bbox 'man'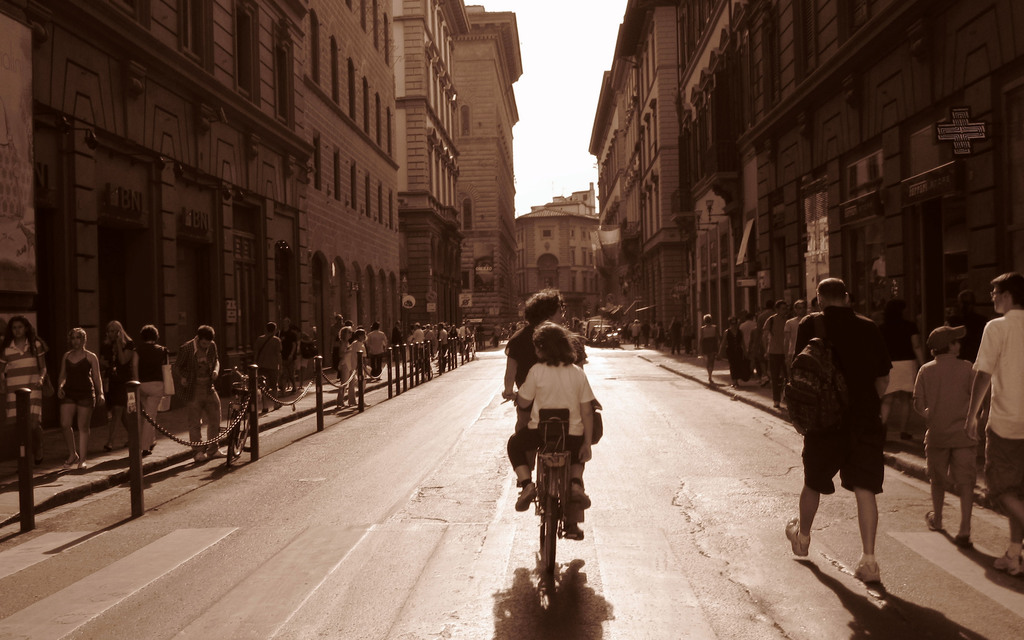
172,324,227,462
